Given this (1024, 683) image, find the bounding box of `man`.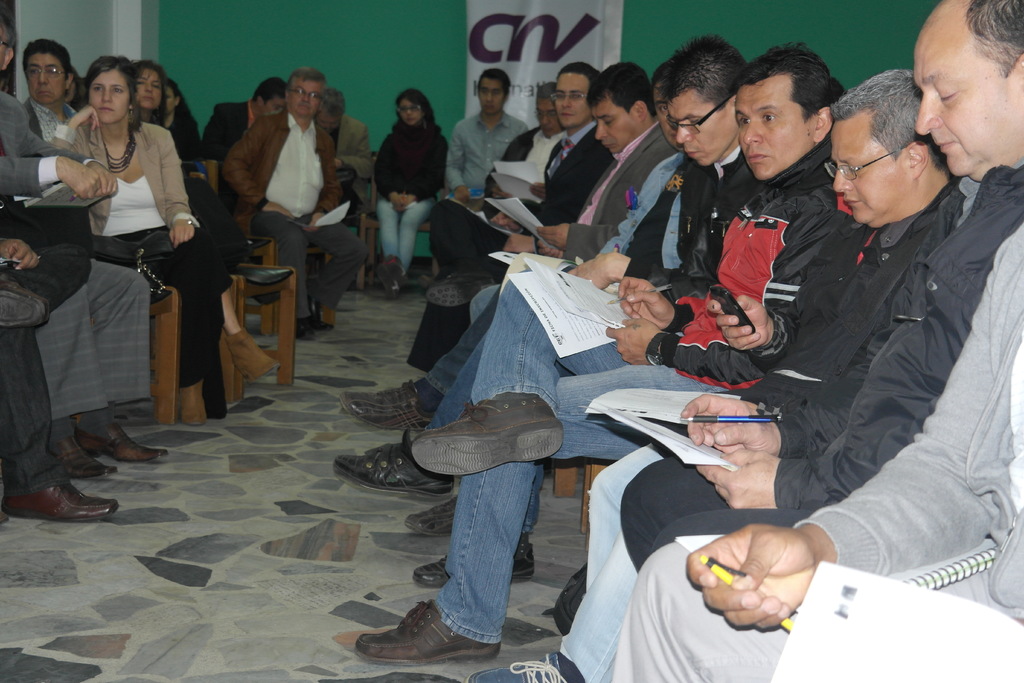
x1=195, y1=75, x2=275, y2=176.
